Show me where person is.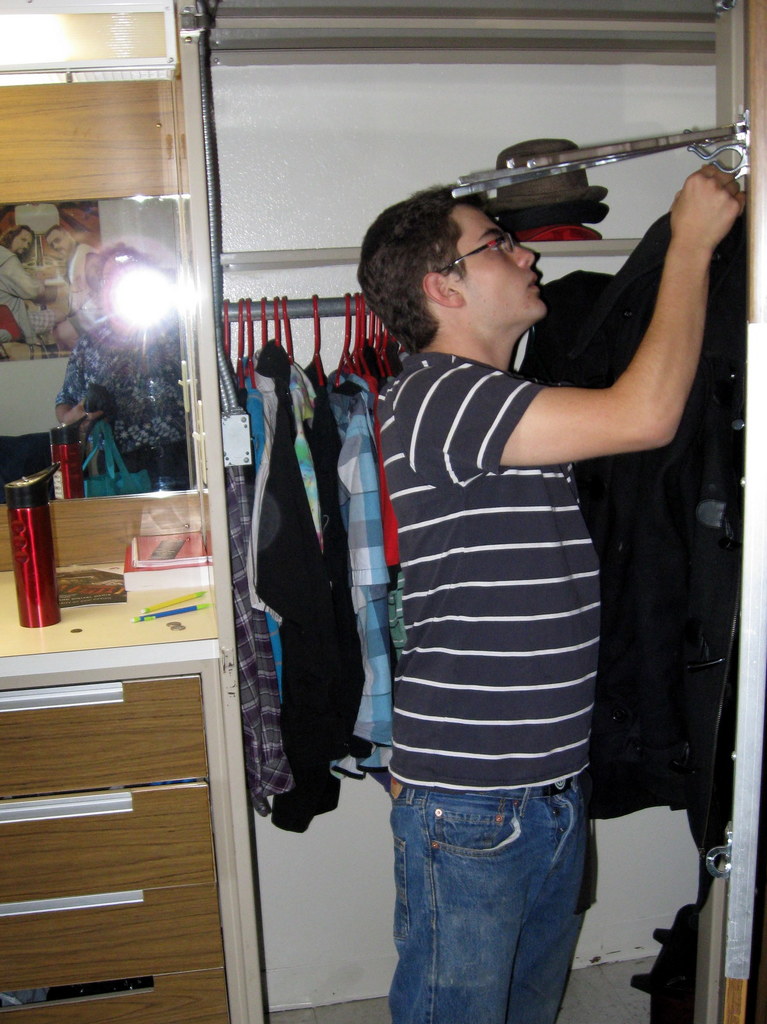
person is at 44 223 106 338.
